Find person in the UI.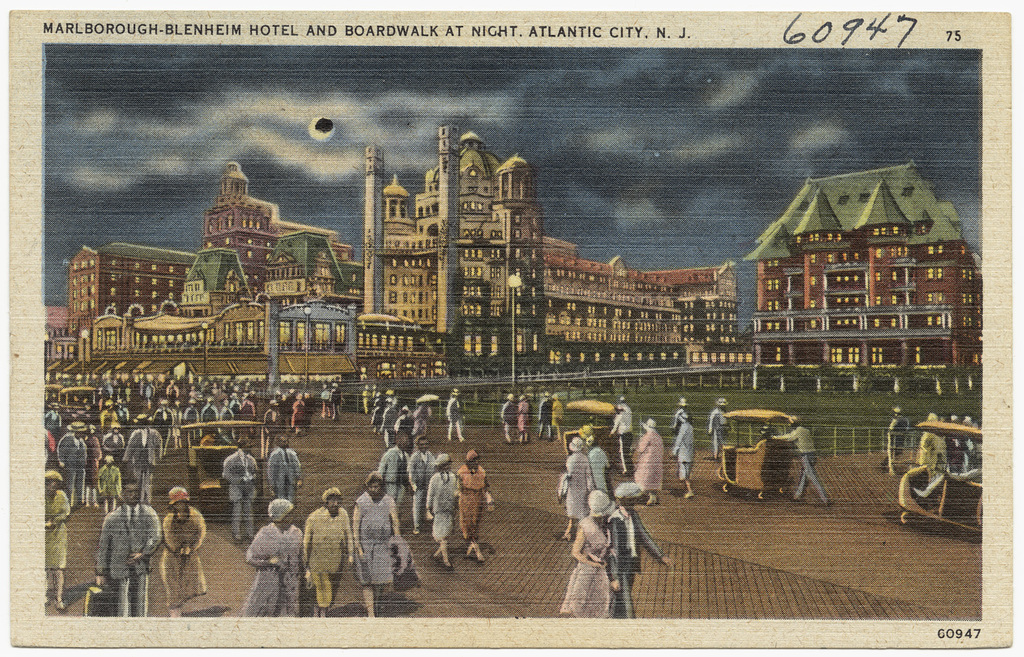
UI element at [x1=537, y1=395, x2=555, y2=436].
